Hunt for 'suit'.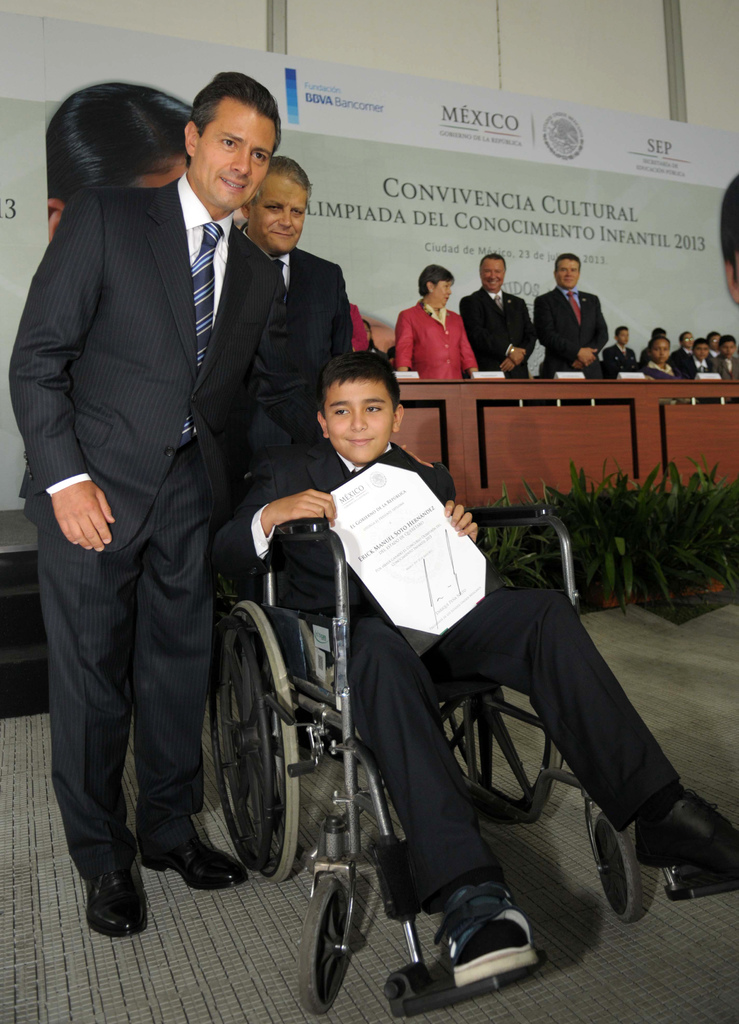
Hunted down at 599, 344, 640, 376.
